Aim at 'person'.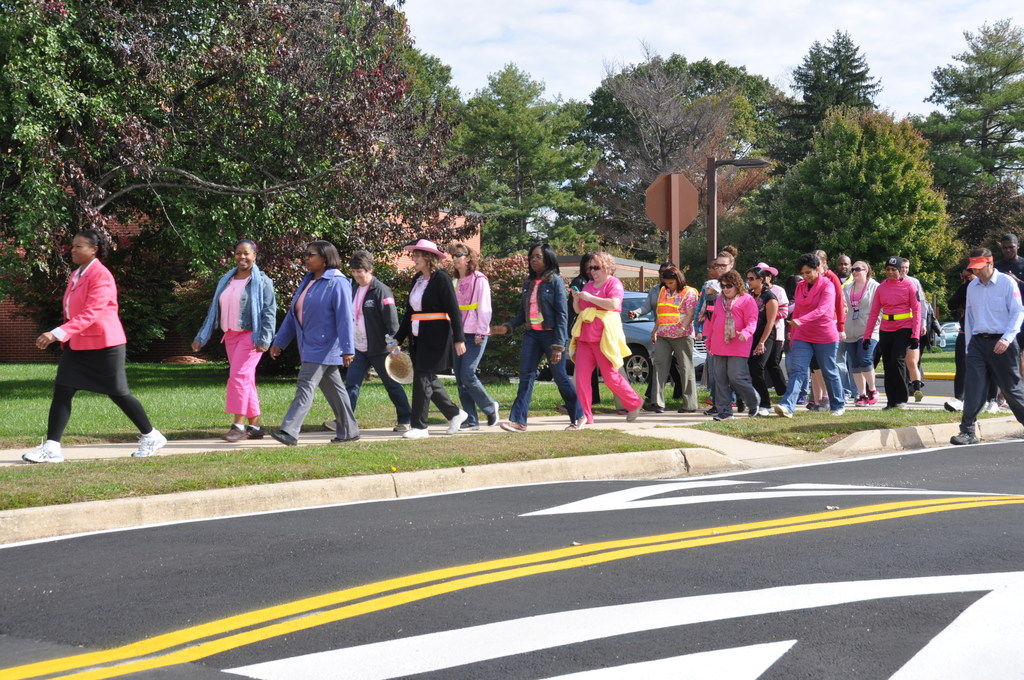
Aimed at detection(803, 243, 846, 415).
